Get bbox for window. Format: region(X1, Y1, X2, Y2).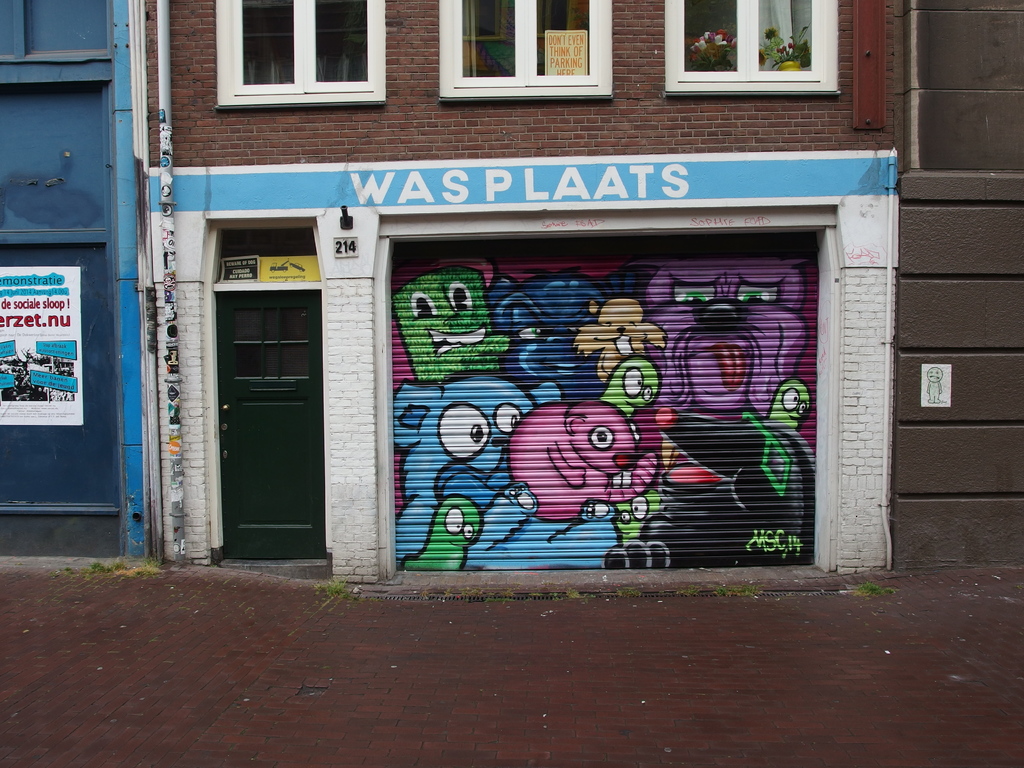
region(676, 2, 824, 85).
